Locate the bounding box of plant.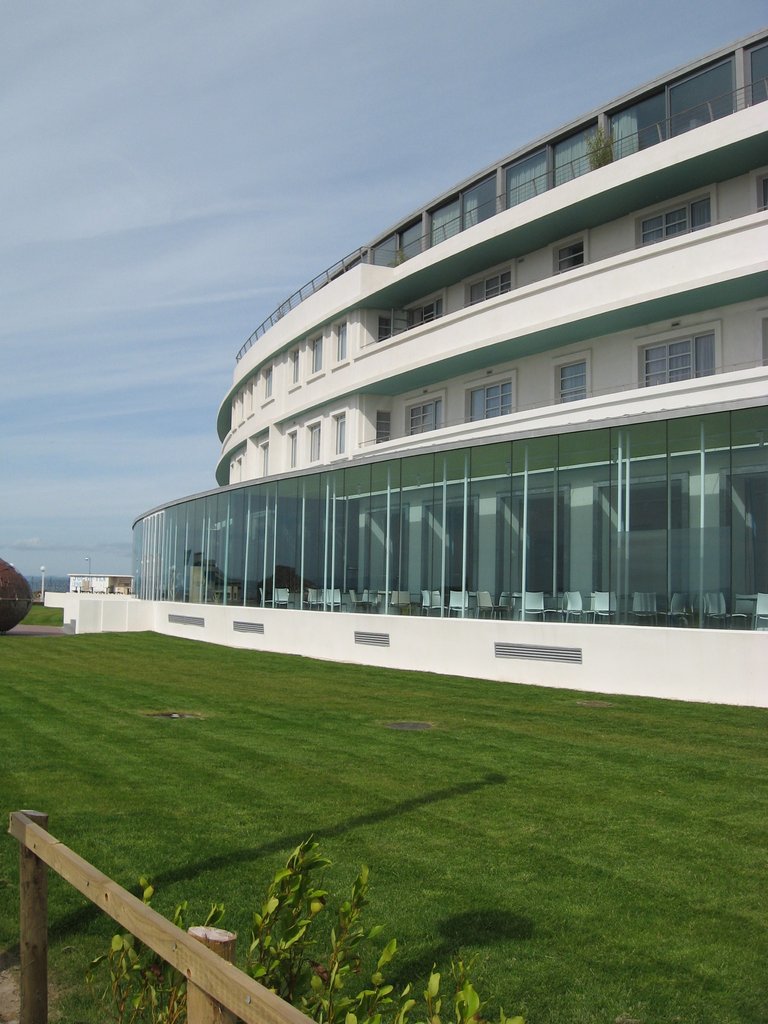
Bounding box: Rect(164, 884, 229, 1017).
